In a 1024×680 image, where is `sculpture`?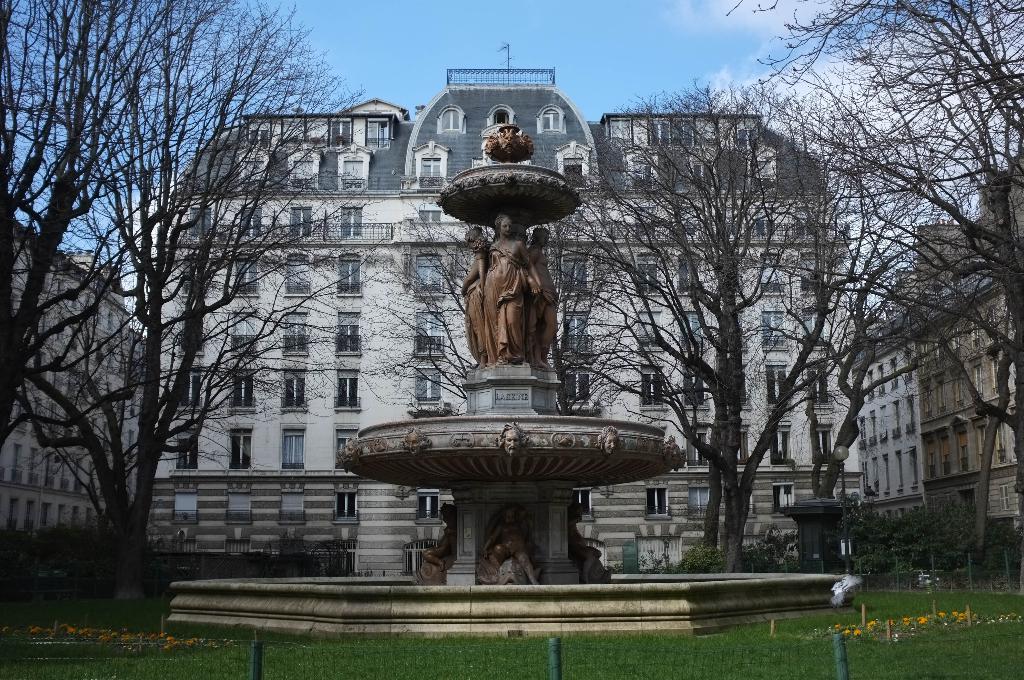
crop(486, 207, 540, 366).
